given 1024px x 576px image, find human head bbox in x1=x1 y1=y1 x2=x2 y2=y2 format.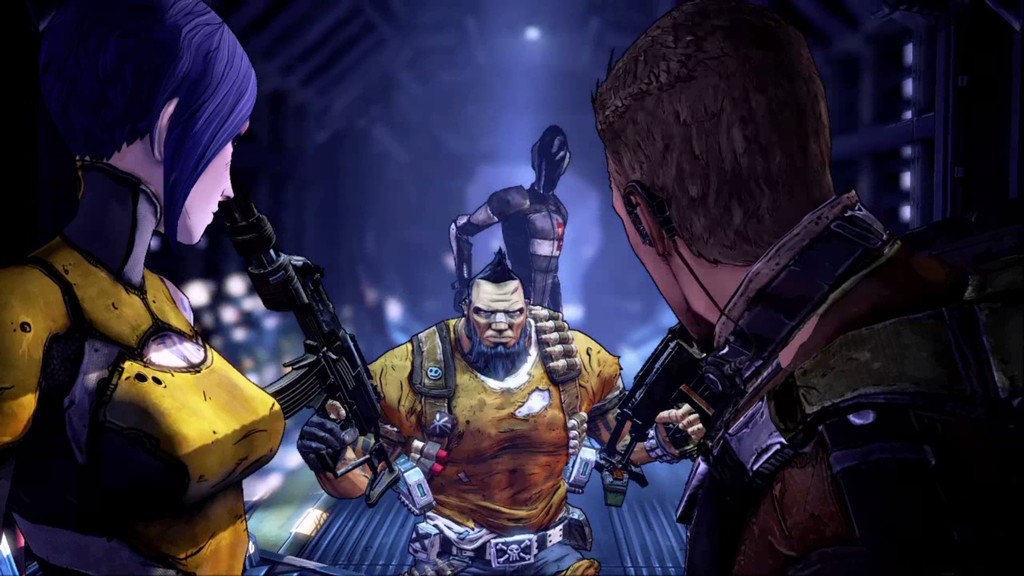
x1=596 y1=9 x2=851 y2=297.
